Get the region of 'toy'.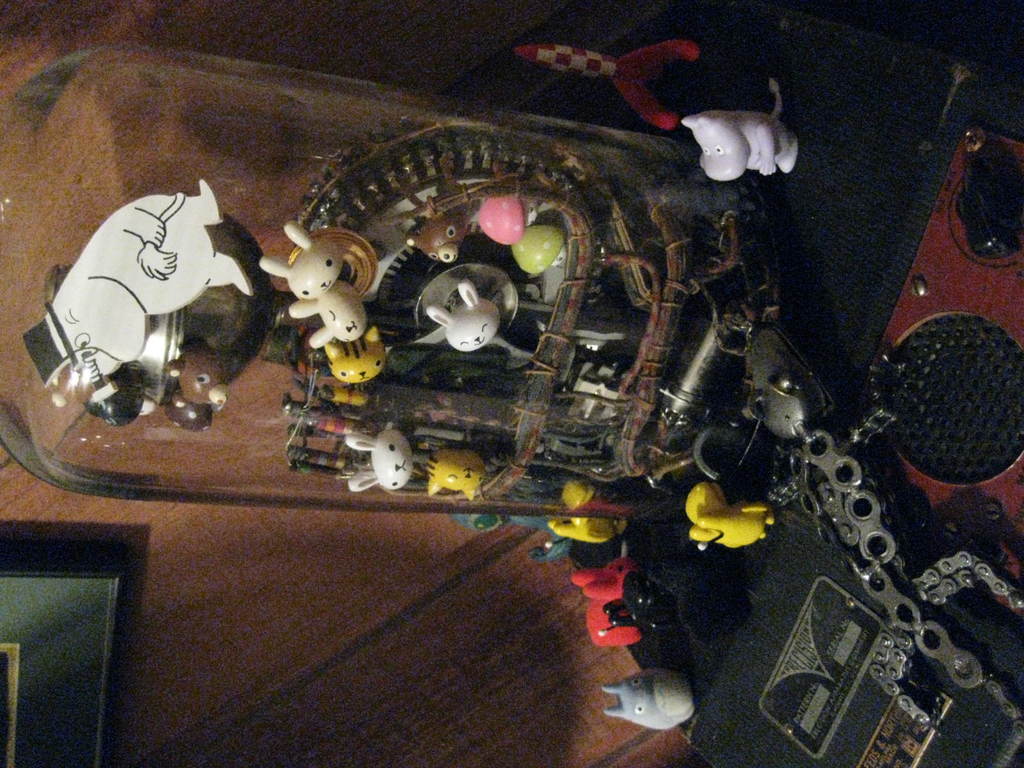
Rect(324, 323, 387, 383).
